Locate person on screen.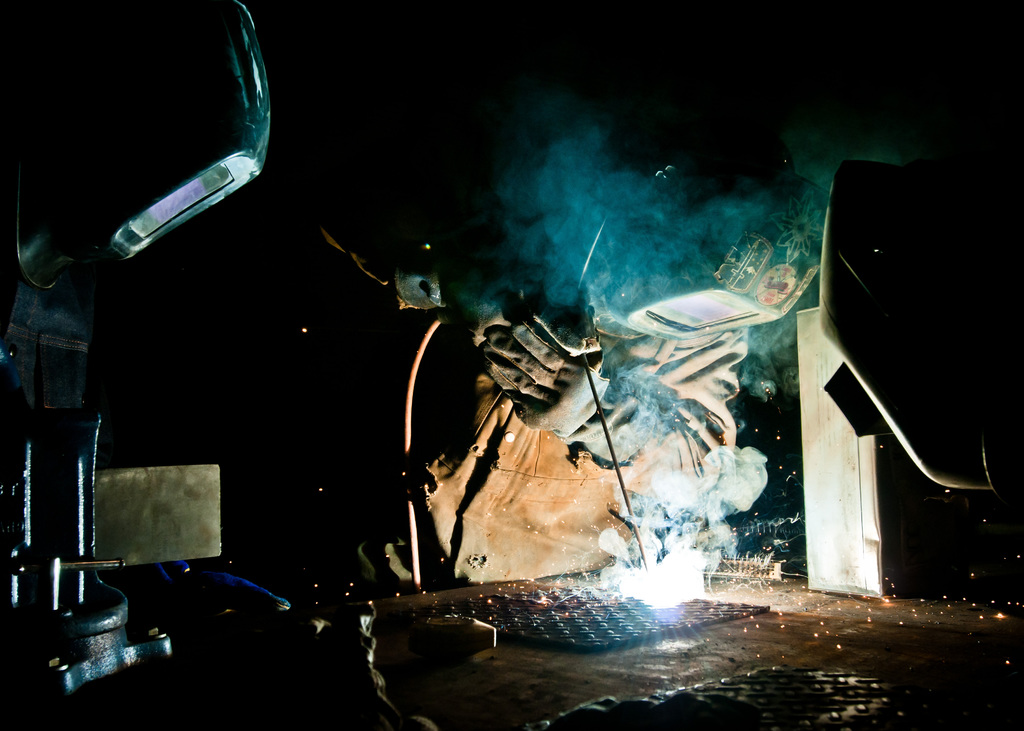
On screen at <box>417,332,748,583</box>.
